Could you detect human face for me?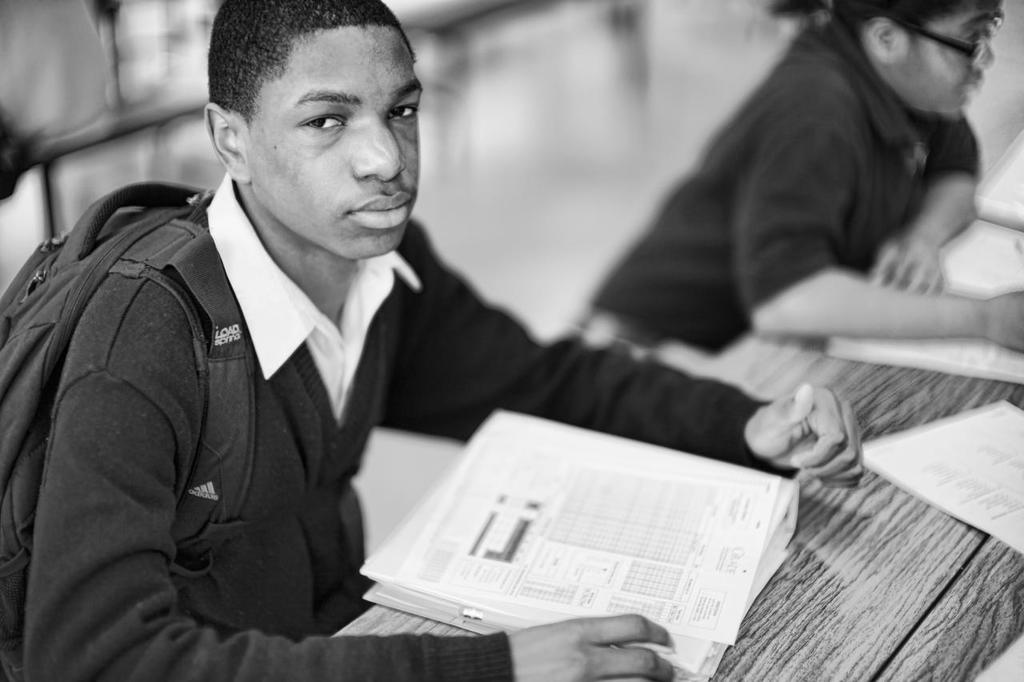
Detection result: 251,26,424,264.
